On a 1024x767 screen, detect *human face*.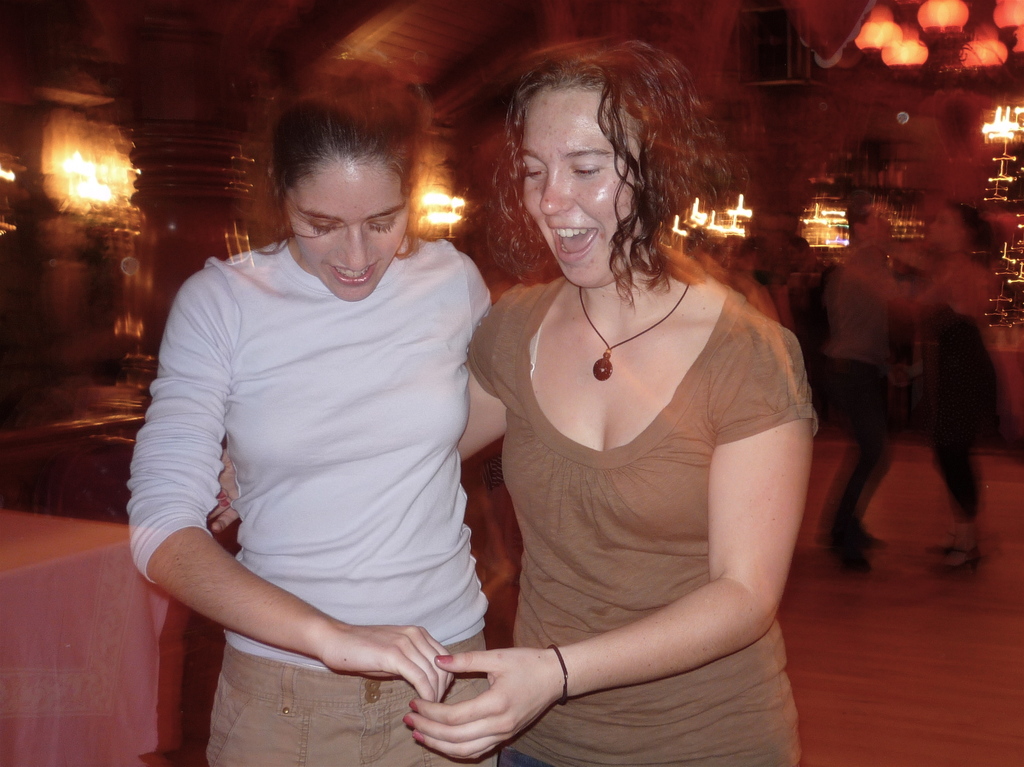
[286, 156, 413, 297].
